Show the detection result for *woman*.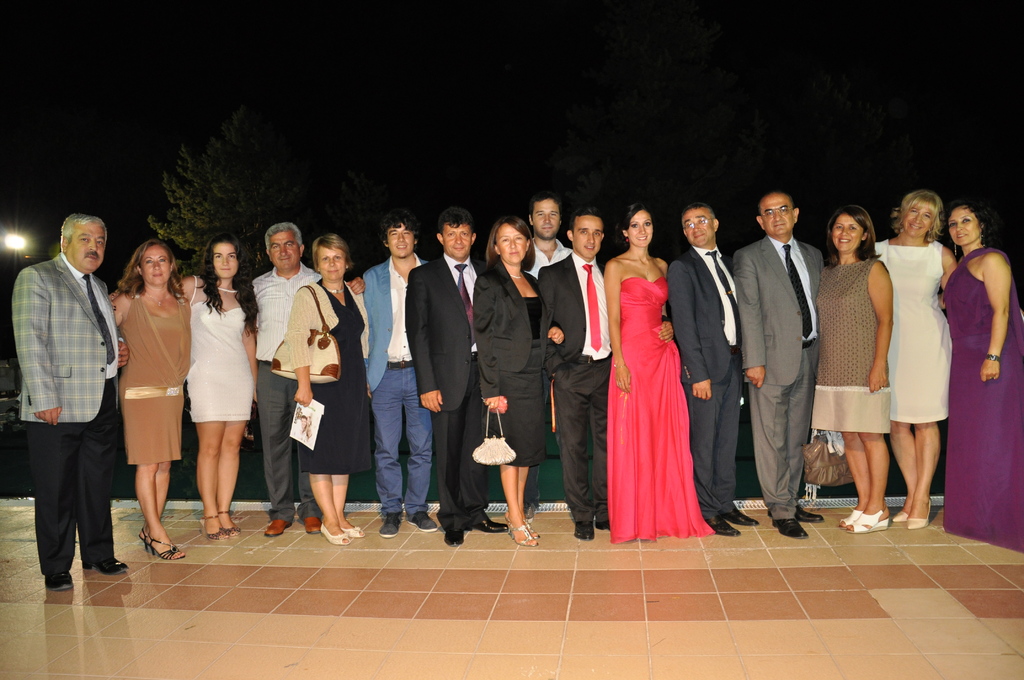
{"left": 180, "top": 236, "right": 259, "bottom": 538}.
